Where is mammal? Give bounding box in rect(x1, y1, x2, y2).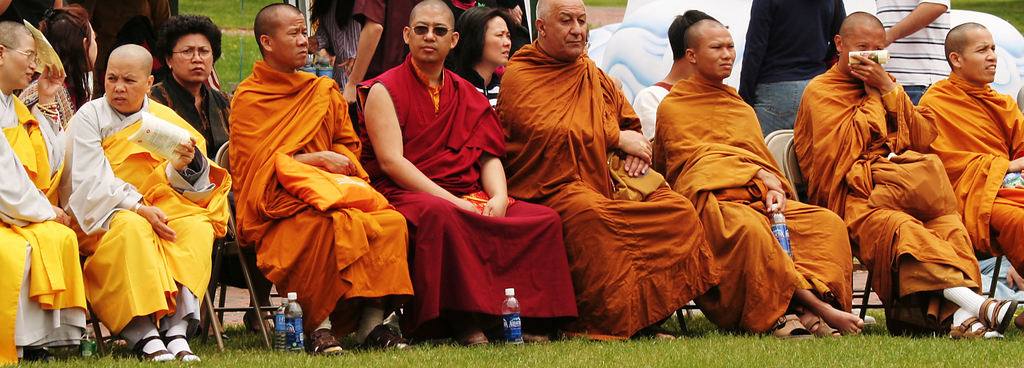
rect(90, 0, 184, 99).
